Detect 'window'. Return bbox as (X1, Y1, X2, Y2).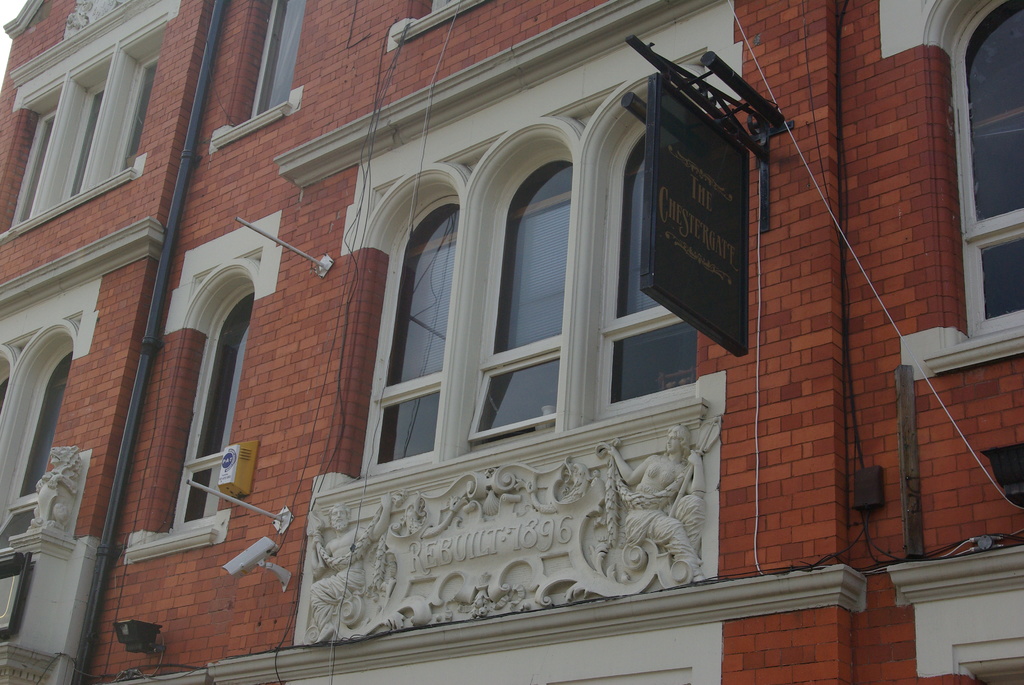
(118, 47, 161, 174).
